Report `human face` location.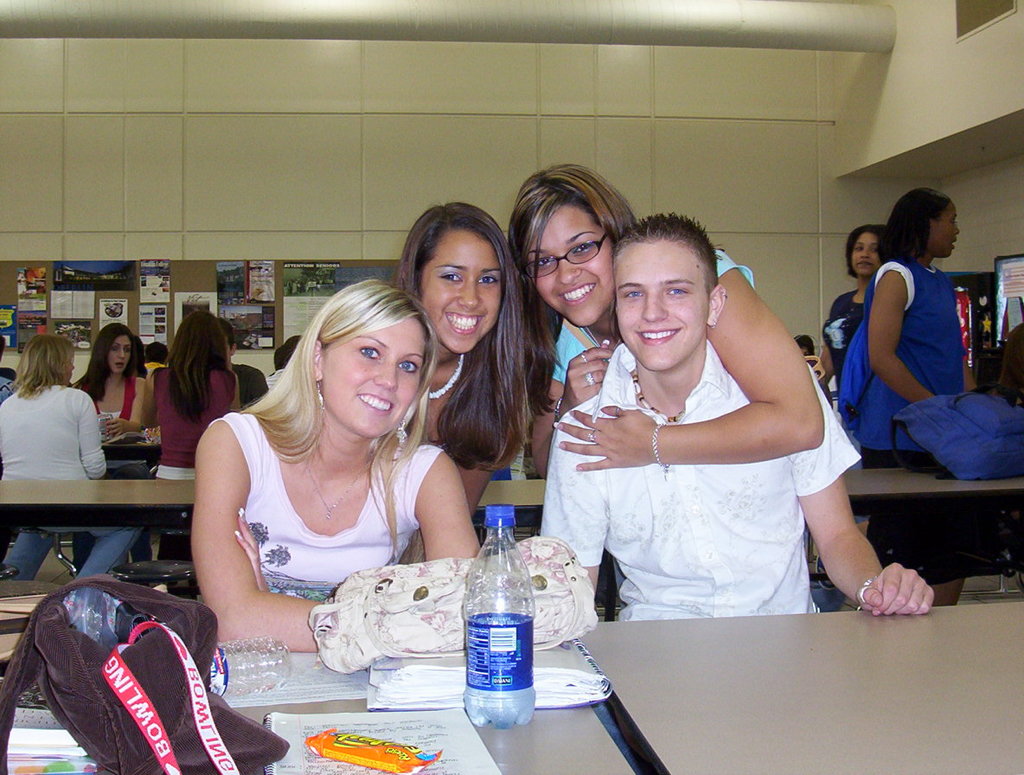
Report: {"left": 616, "top": 236, "right": 707, "bottom": 374}.
